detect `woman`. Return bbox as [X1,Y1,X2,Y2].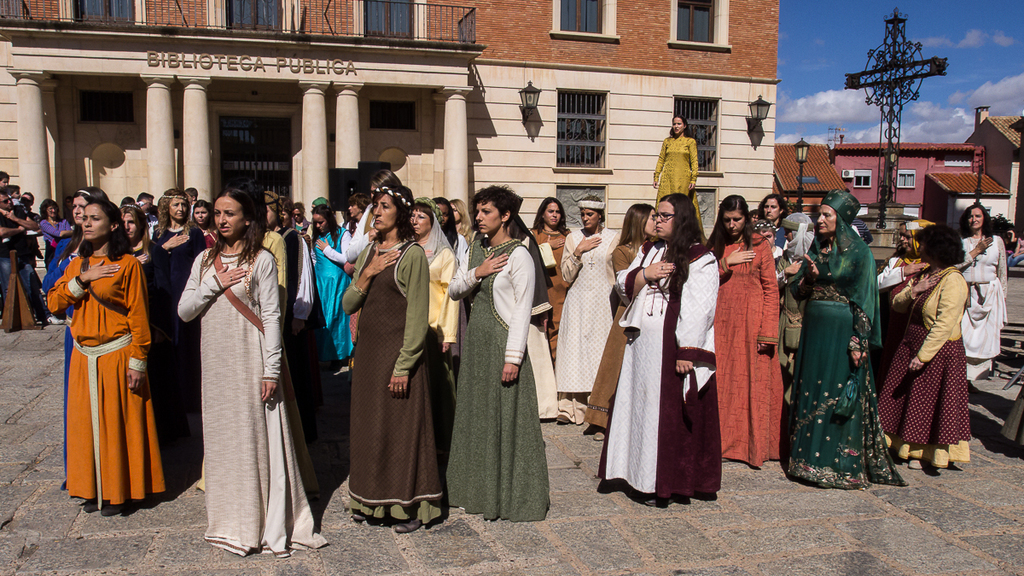
[337,182,441,540].
